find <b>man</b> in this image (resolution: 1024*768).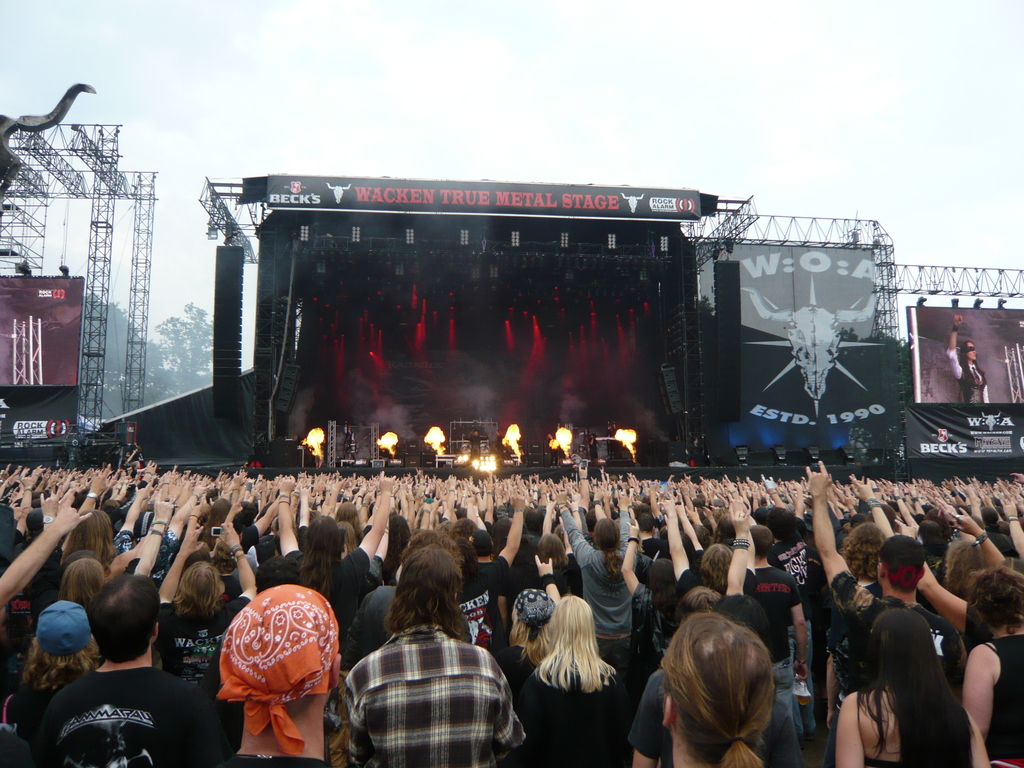
462/429/484/467.
